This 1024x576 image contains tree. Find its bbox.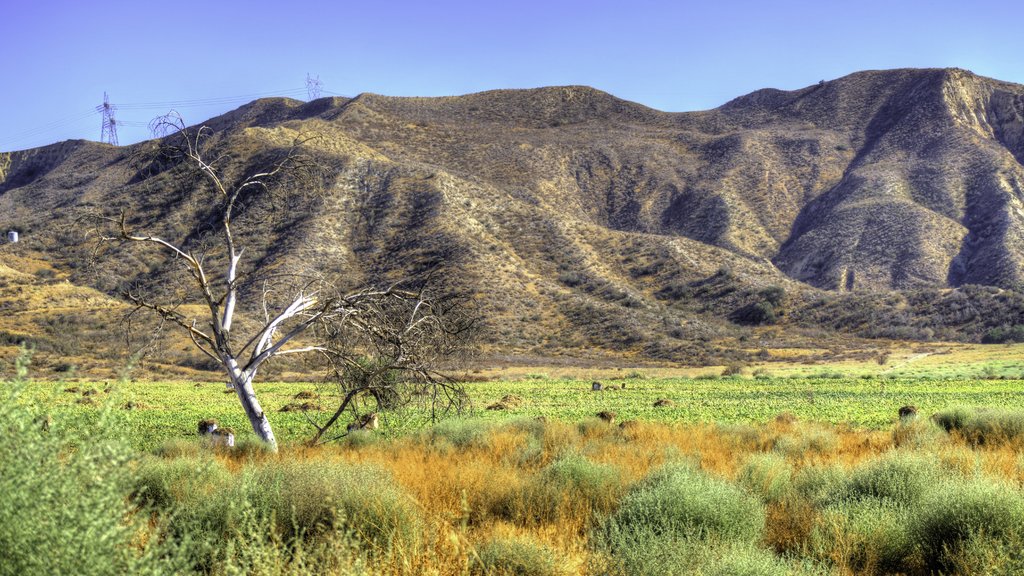
x1=89, y1=109, x2=493, y2=461.
